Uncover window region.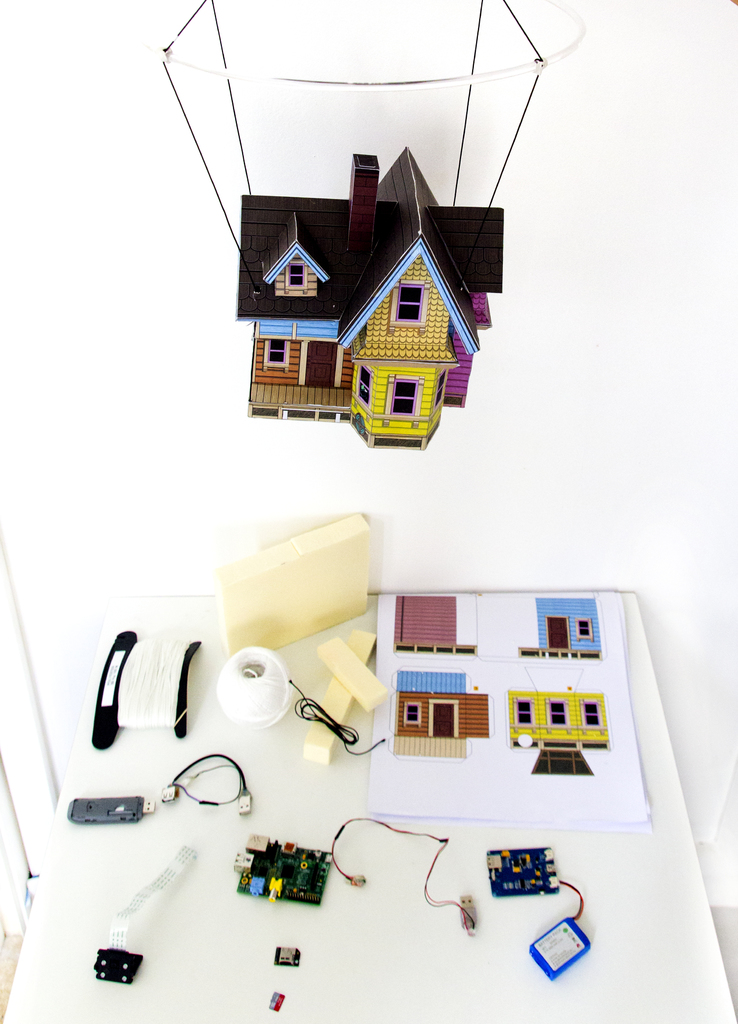
Uncovered: Rect(385, 370, 428, 421).
